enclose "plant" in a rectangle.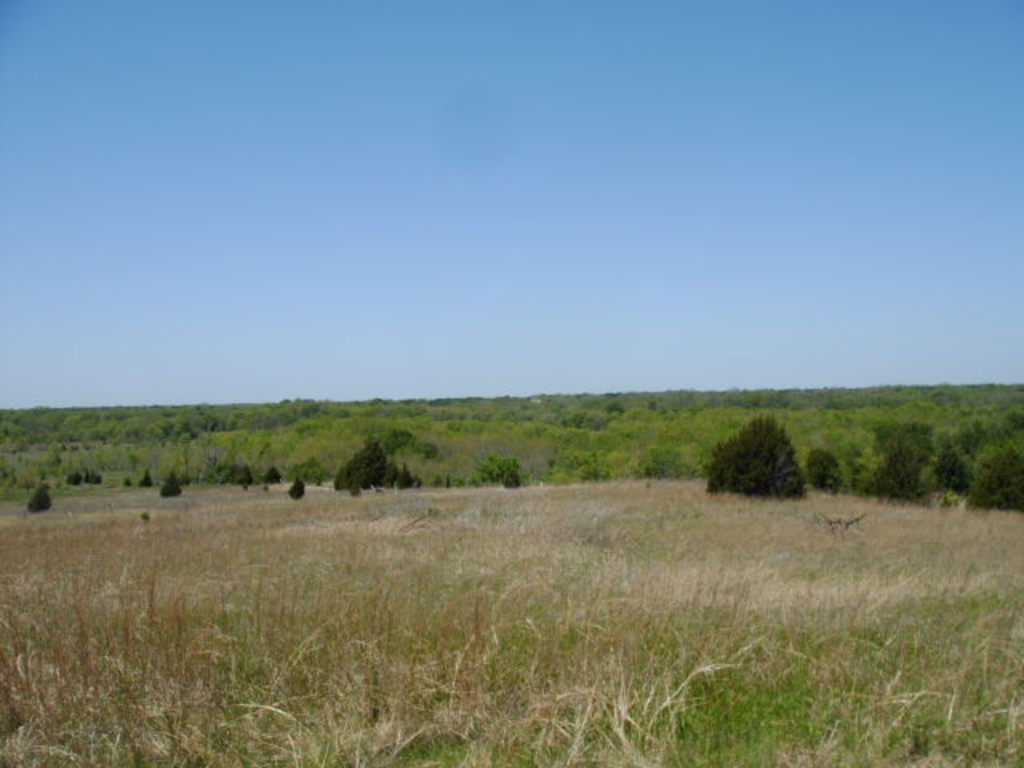
l=922, t=442, r=976, b=496.
